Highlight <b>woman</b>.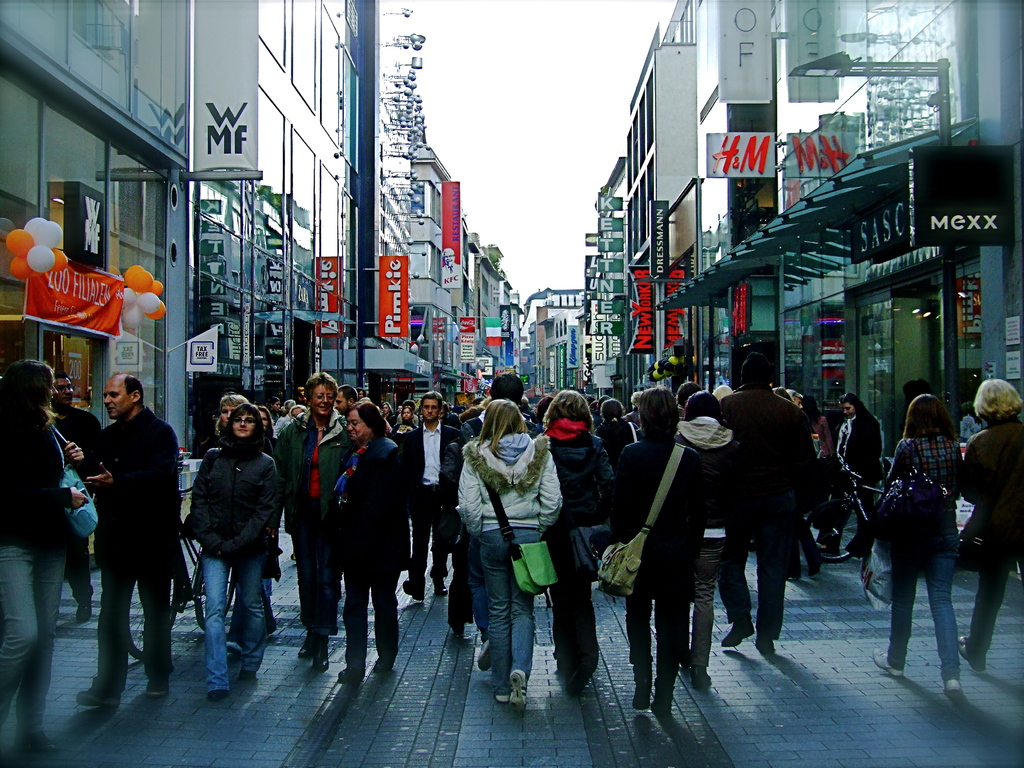
Highlighted region: <region>168, 389, 285, 704</region>.
